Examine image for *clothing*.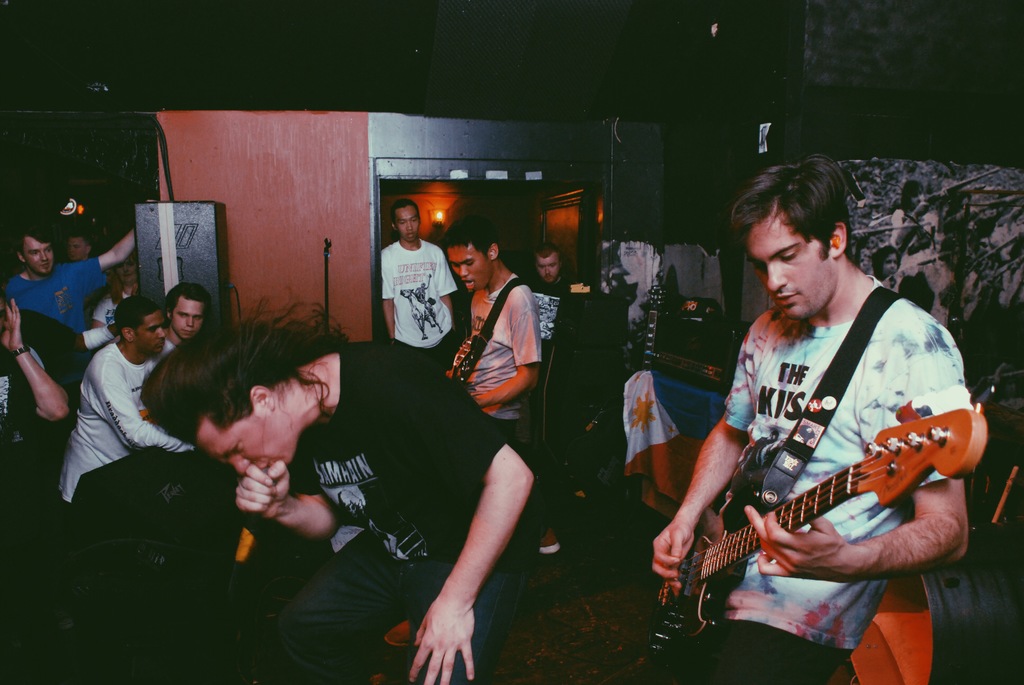
Examination result: x1=0 y1=325 x2=35 y2=465.
